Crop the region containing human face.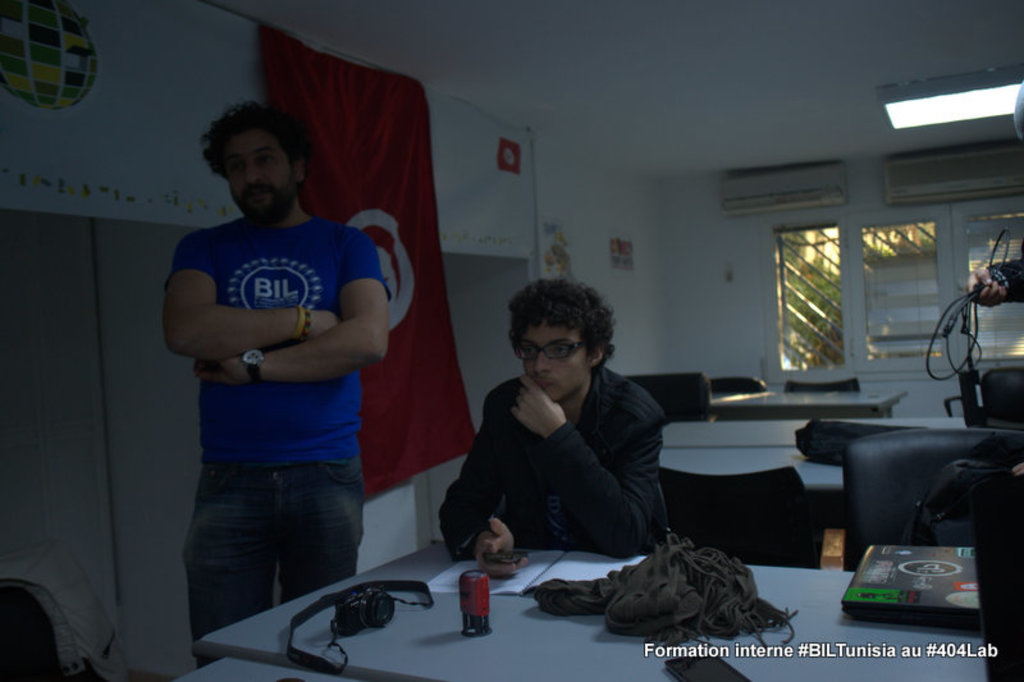
Crop region: (518, 326, 586, 403).
